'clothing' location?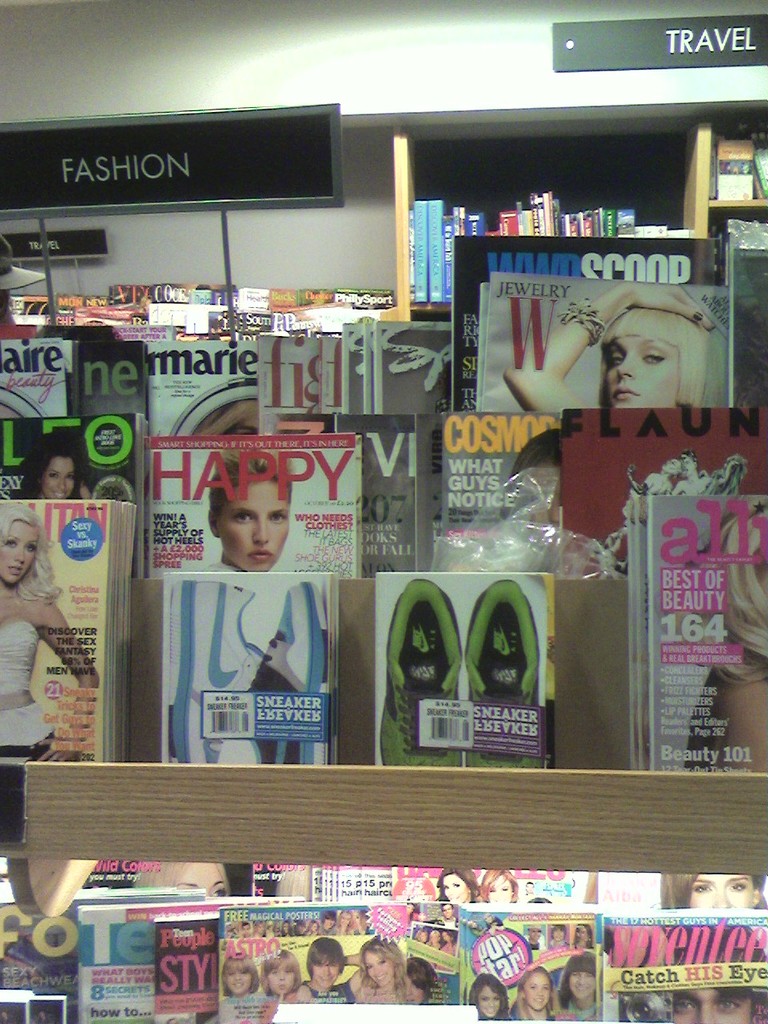
259 996 289 1023
